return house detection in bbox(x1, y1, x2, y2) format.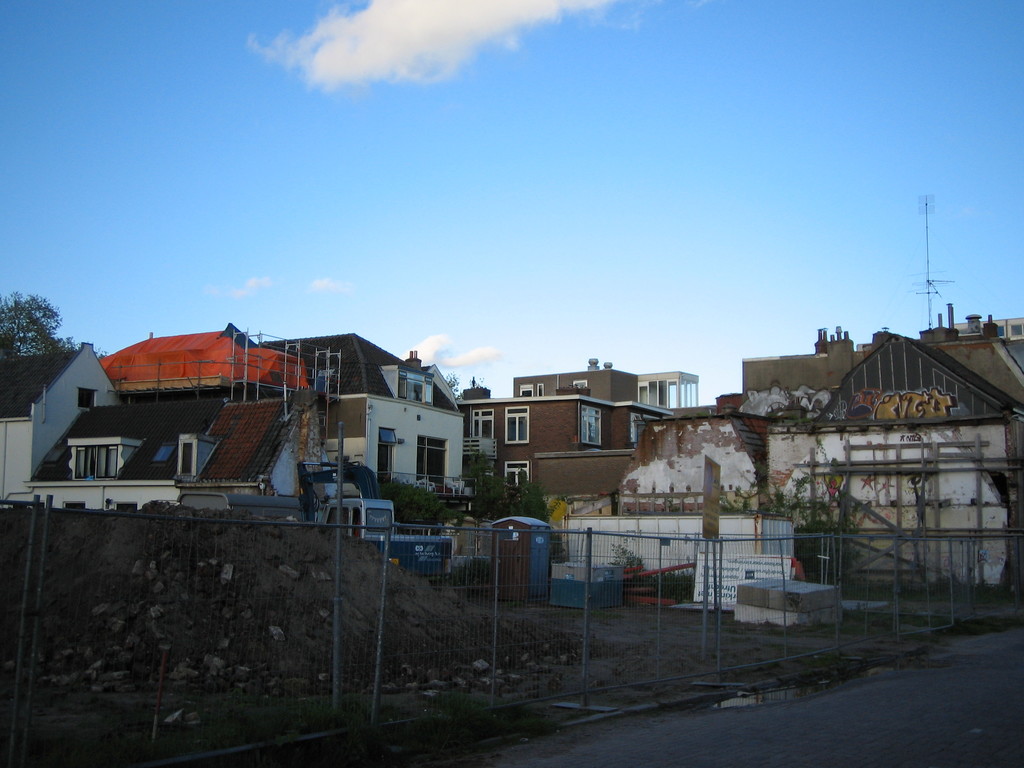
bbox(104, 322, 305, 381).
